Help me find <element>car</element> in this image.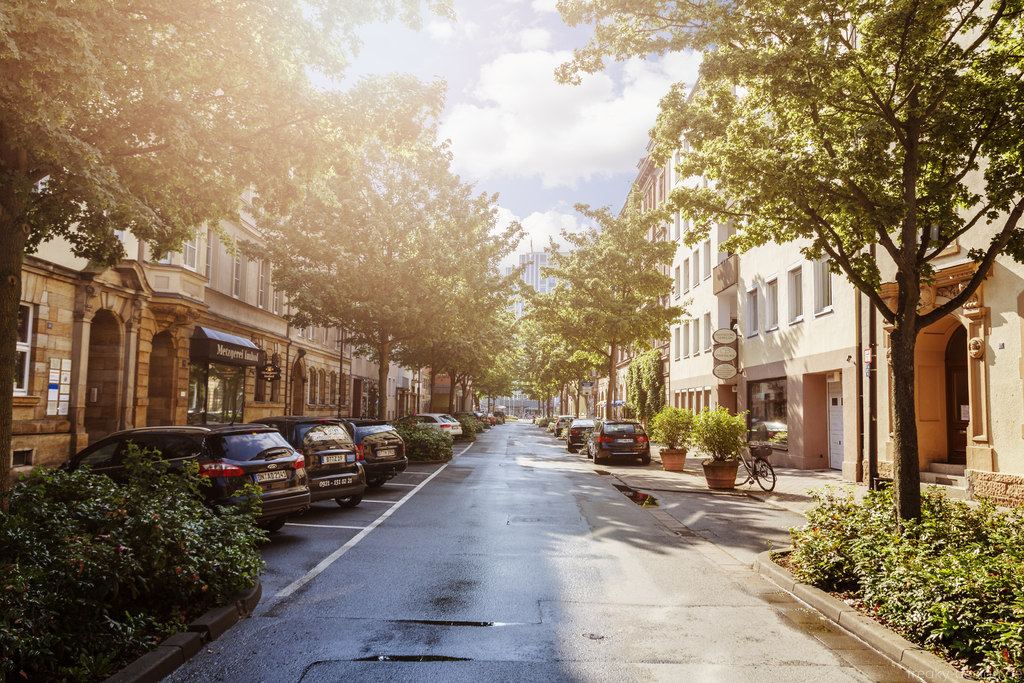
Found it: (x1=581, y1=414, x2=653, y2=466).
